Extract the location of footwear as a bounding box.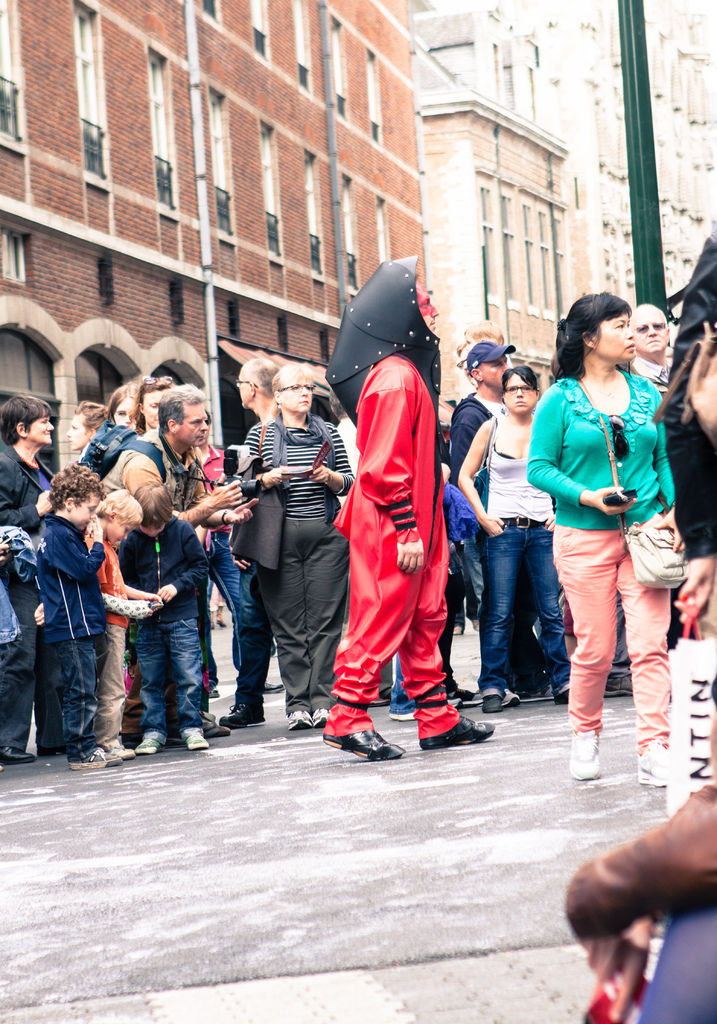
[453,621,463,637].
